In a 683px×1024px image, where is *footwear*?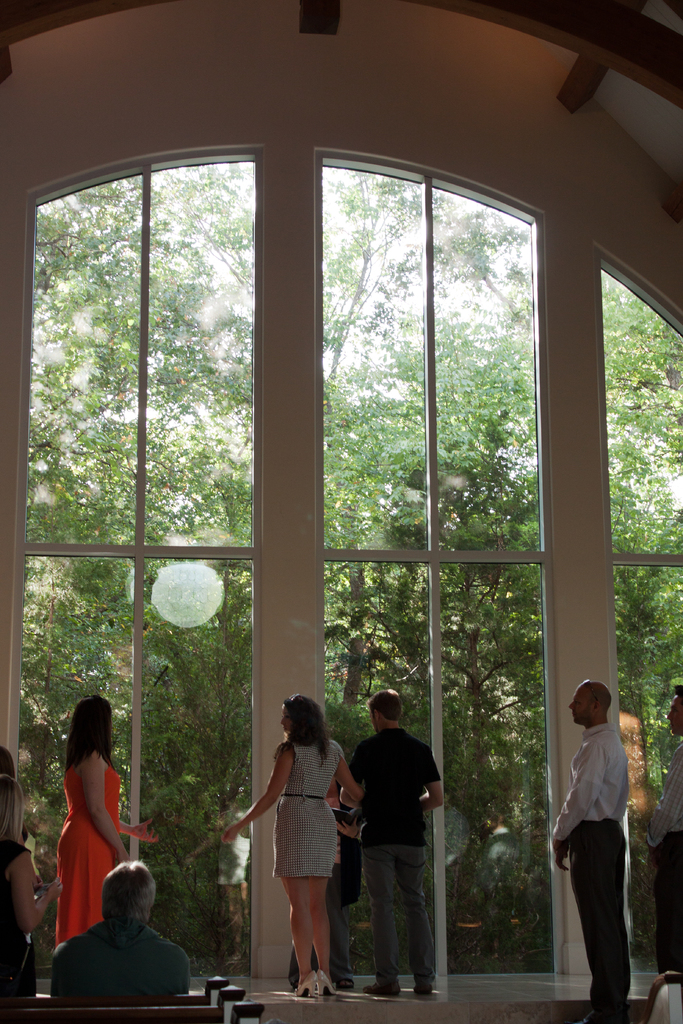
bbox(363, 986, 397, 998).
